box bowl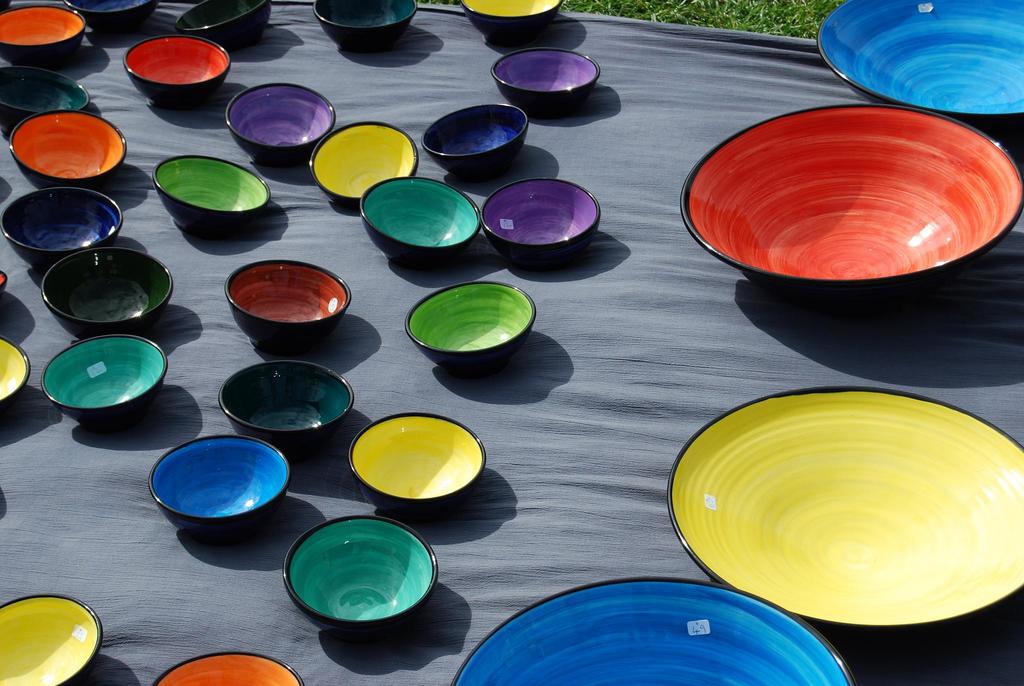
[left=424, top=103, right=527, bottom=176]
